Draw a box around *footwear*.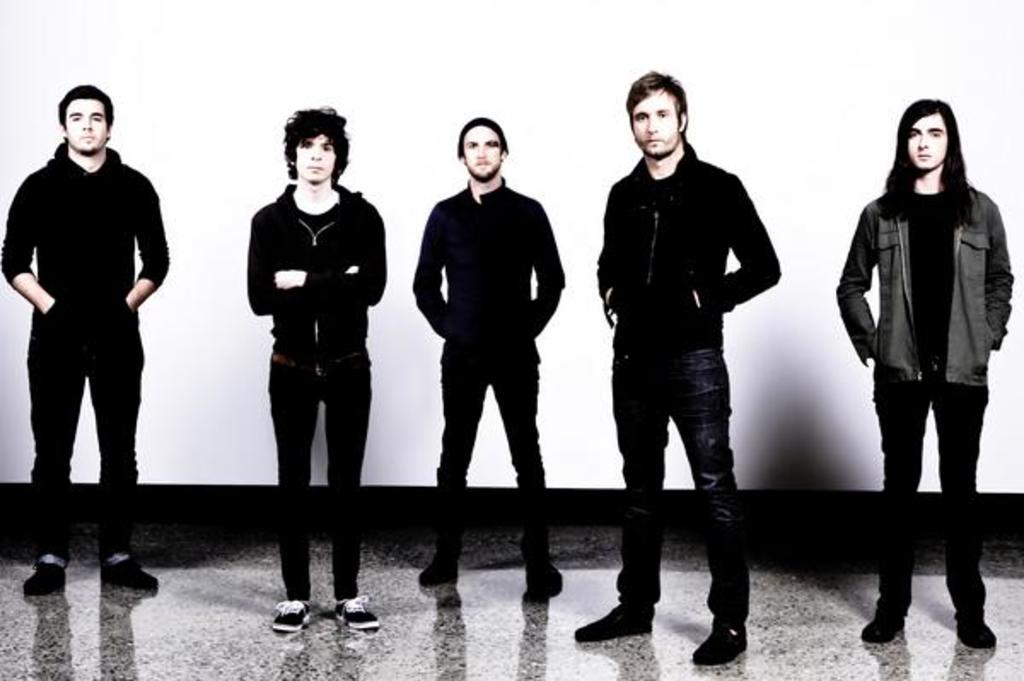
Rect(691, 606, 746, 672).
